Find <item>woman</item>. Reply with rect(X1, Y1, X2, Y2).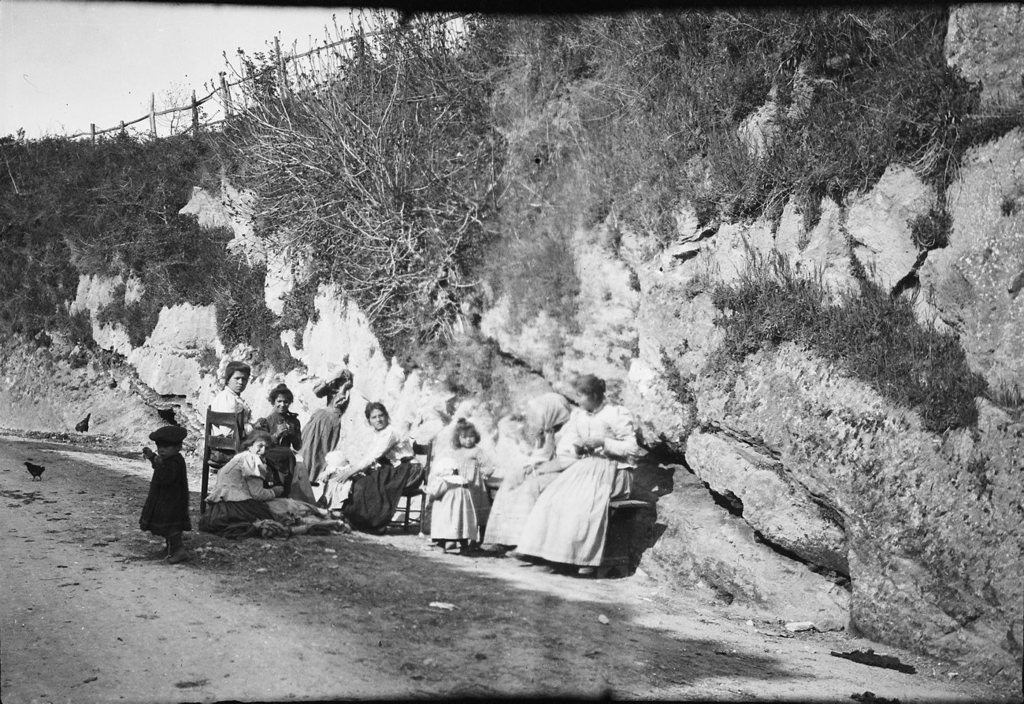
rect(505, 374, 640, 573).
